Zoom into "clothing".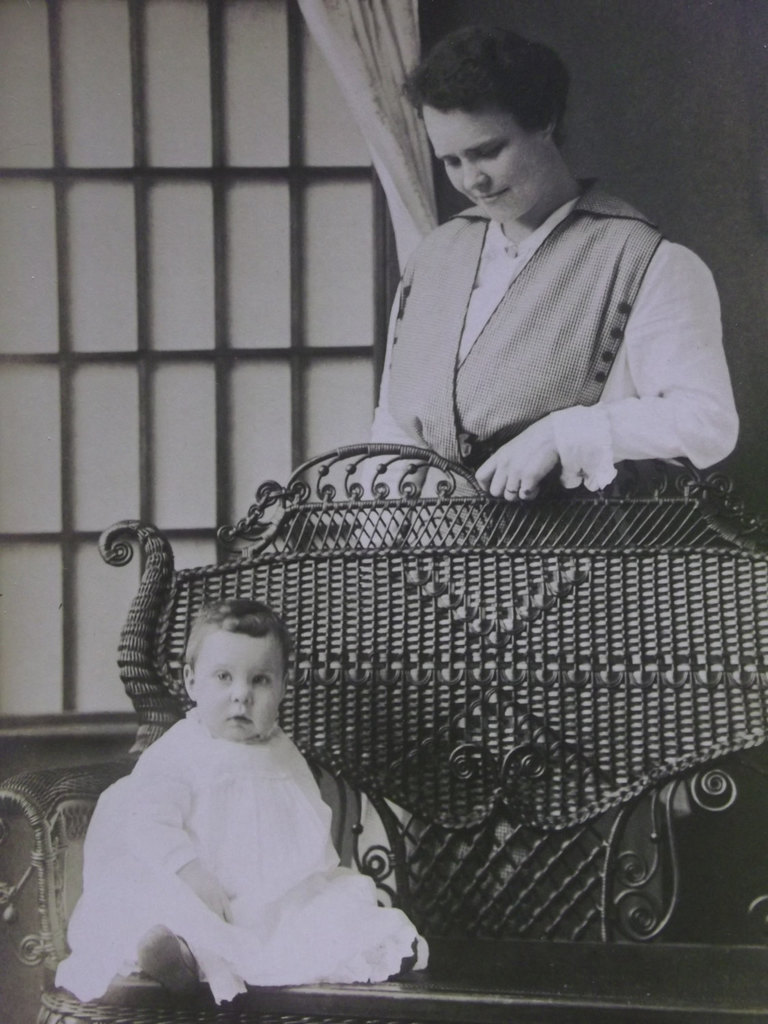
Zoom target: [left=342, top=106, right=726, bottom=496].
